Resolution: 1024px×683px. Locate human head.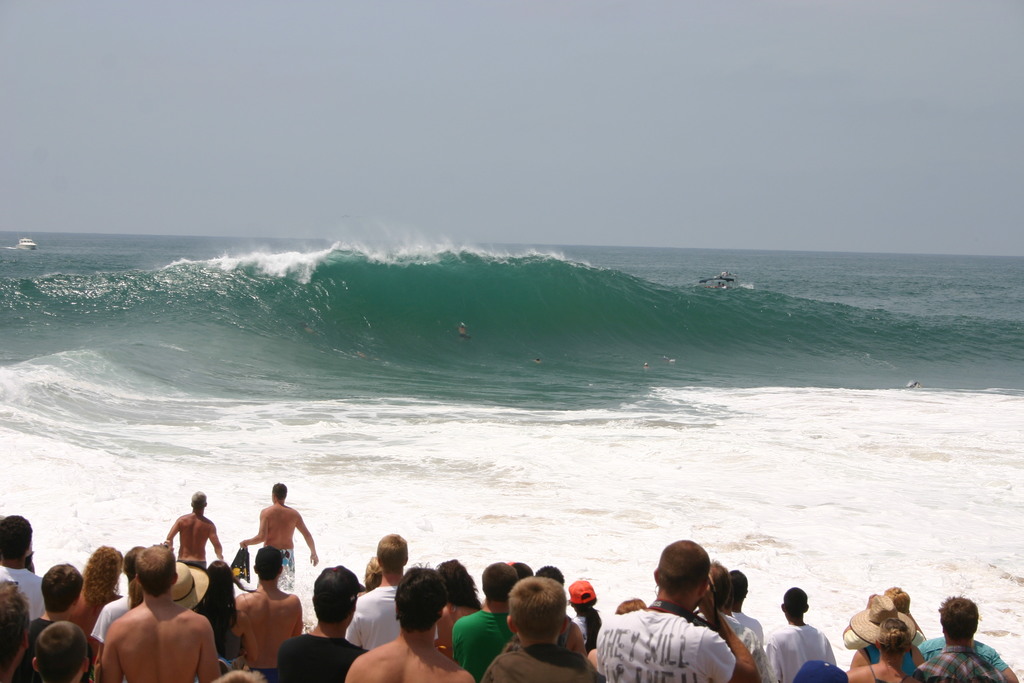
bbox=[483, 562, 518, 605].
